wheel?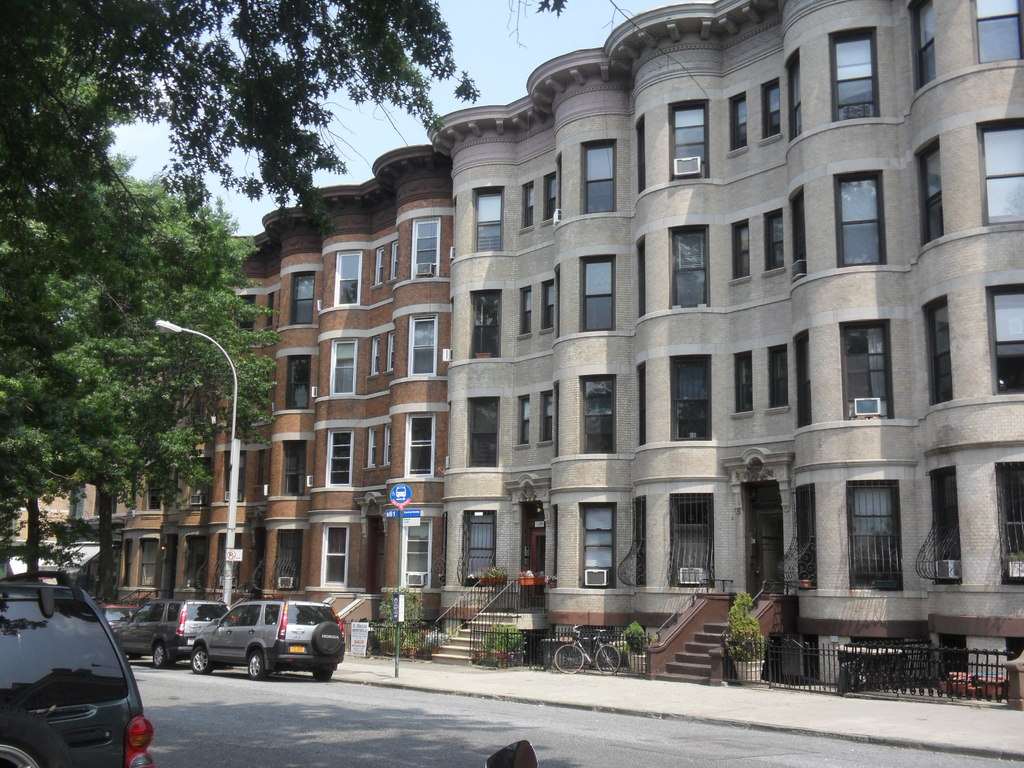
(x1=248, y1=648, x2=273, y2=682)
